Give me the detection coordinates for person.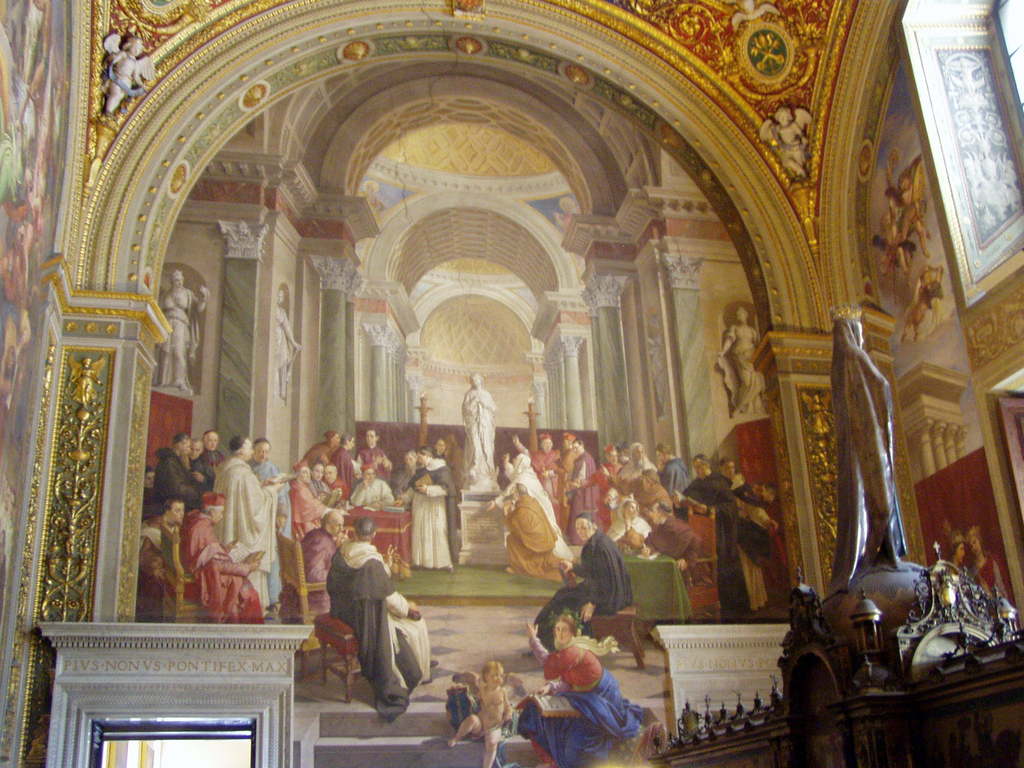
273, 289, 303, 399.
